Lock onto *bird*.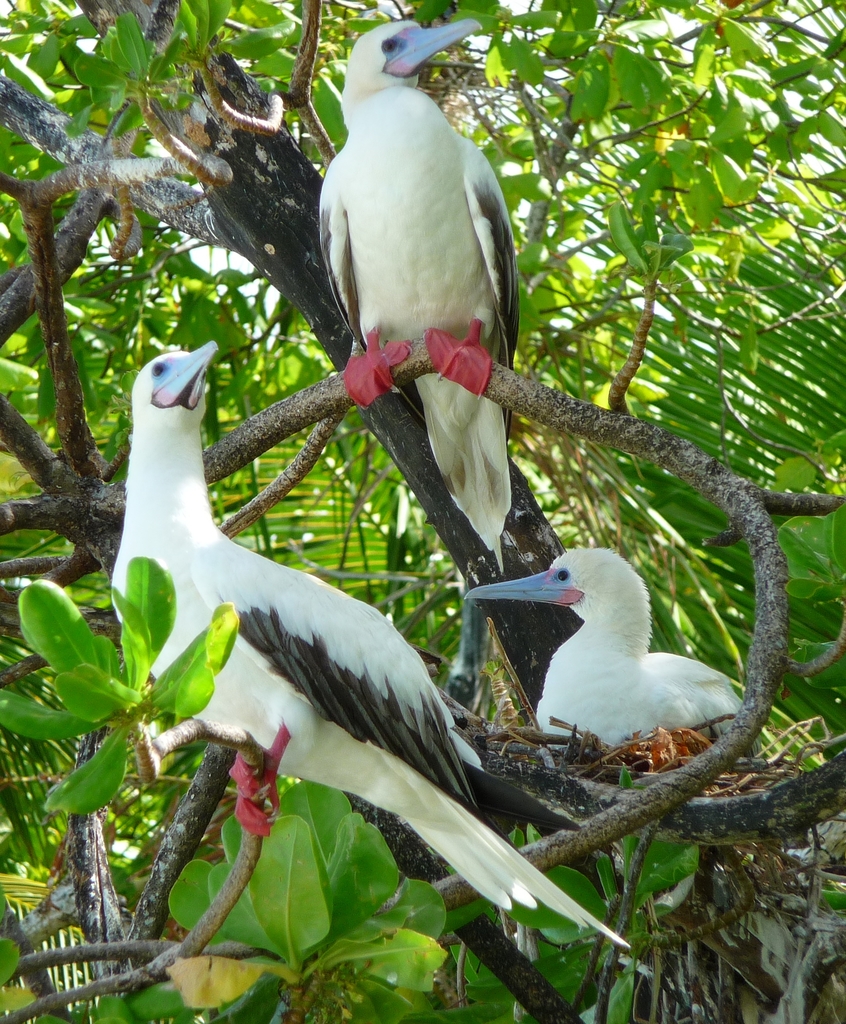
Locked: (476, 559, 757, 766).
